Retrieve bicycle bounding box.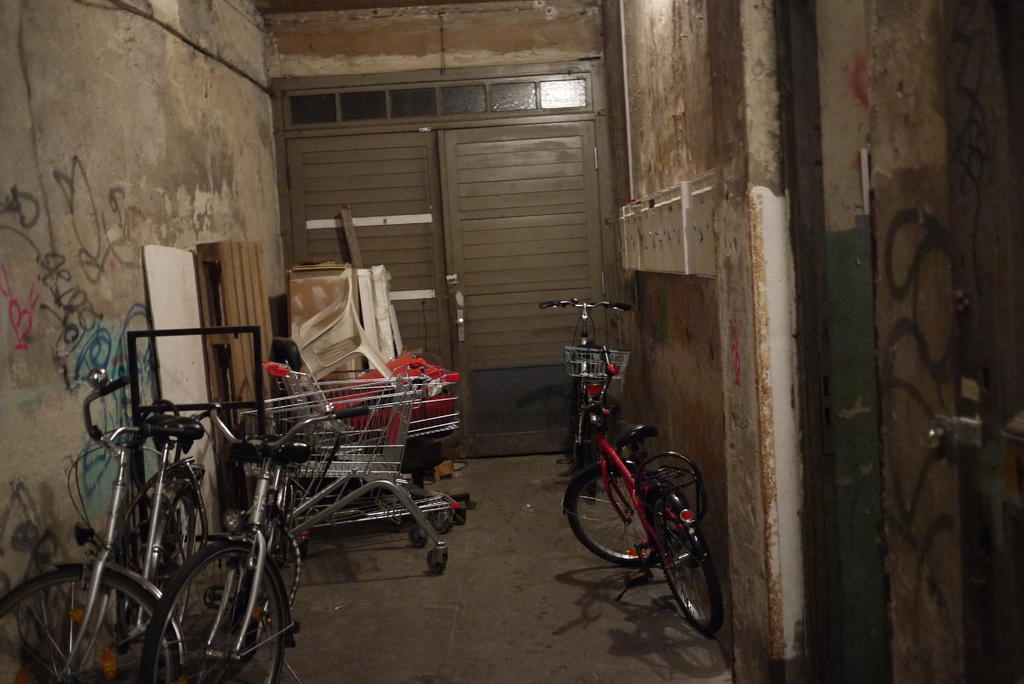
Bounding box: x1=557, y1=270, x2=729, y2=631.
